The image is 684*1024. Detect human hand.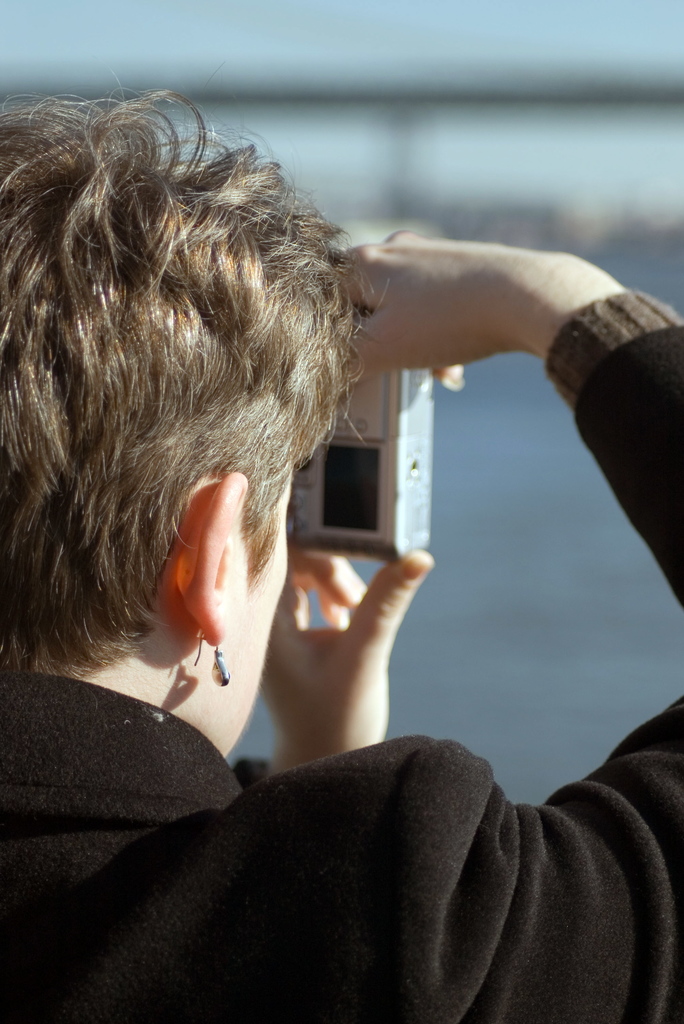
Detection: (x1=274, y1=531, x2=438, y2=733).
